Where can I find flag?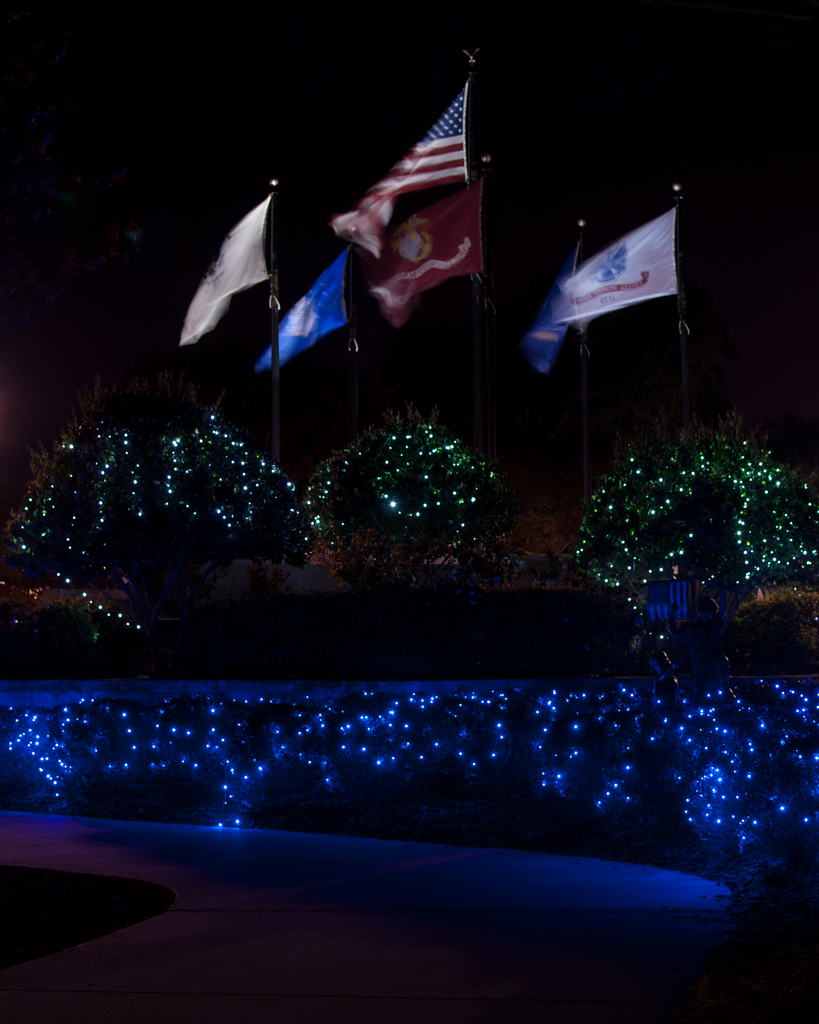
You can find it at (245, 255, 353, 369).
